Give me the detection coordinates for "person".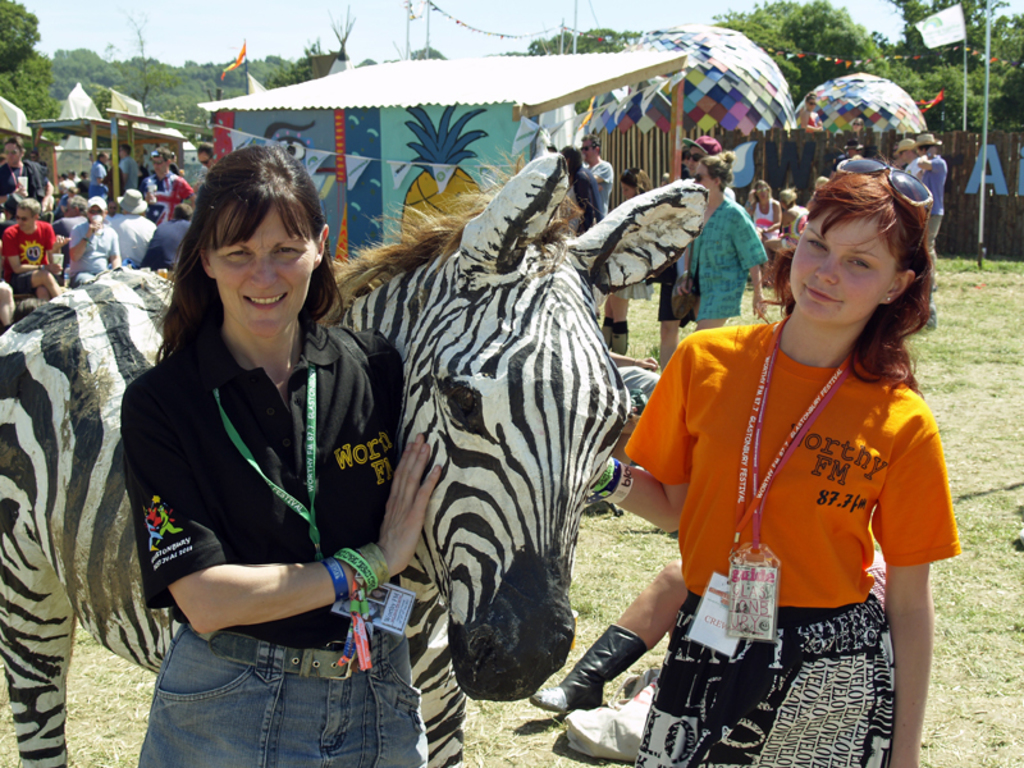
detection(896, 131, 947, 268).
